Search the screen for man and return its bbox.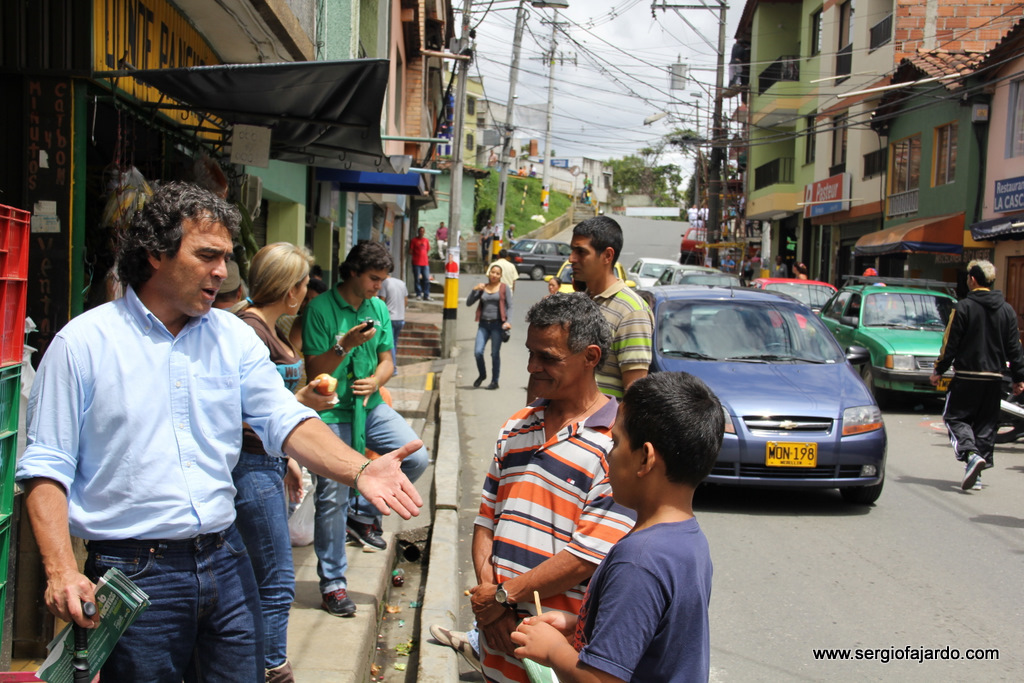
Found: [left=488, top=248, right=517, bottom=298].
